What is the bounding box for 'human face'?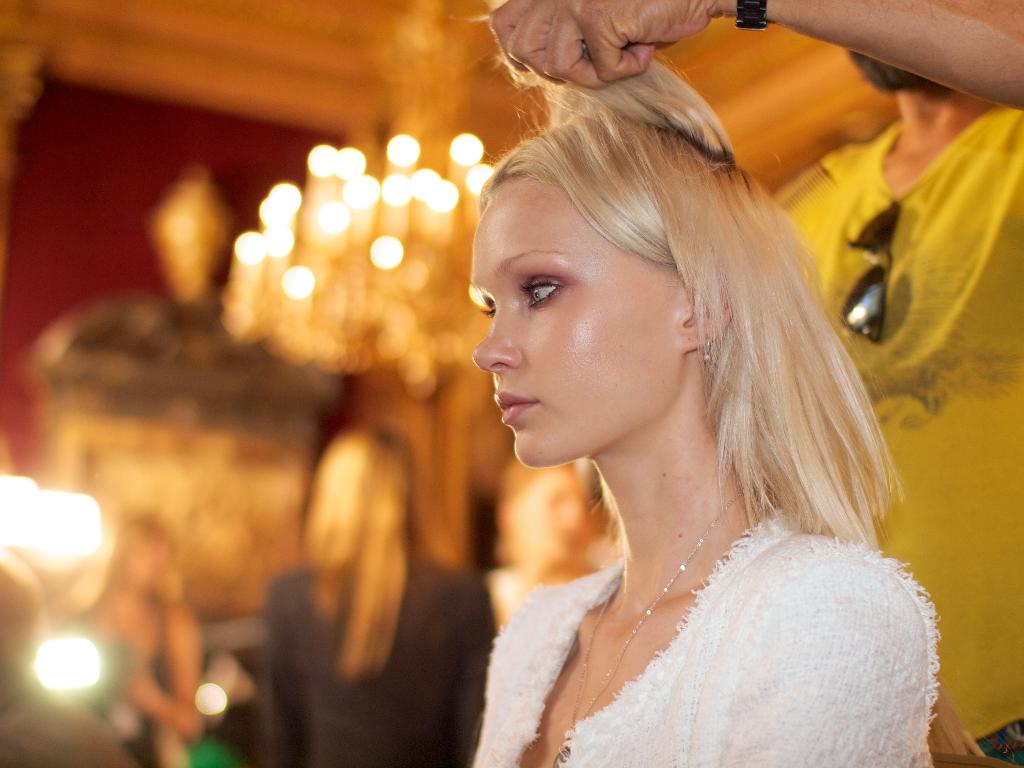
{"left": 468, "top": 173, "right": 660, "bottom": 465}.
